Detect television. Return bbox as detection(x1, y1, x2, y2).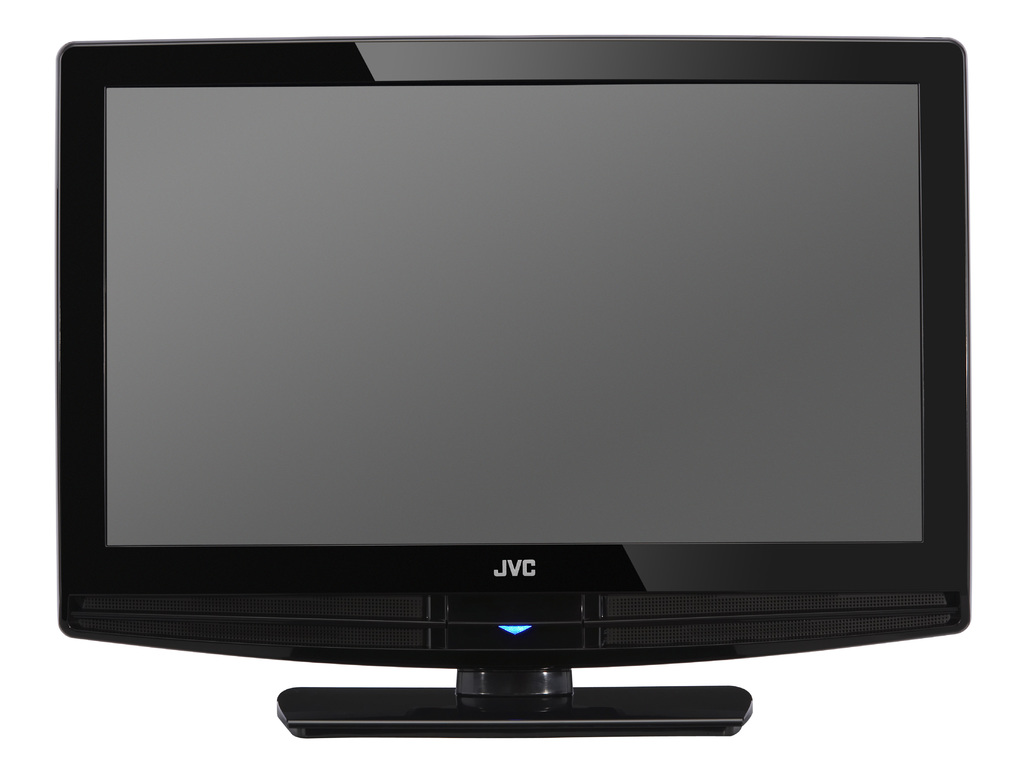
detection(56, 27, 973, 738).
